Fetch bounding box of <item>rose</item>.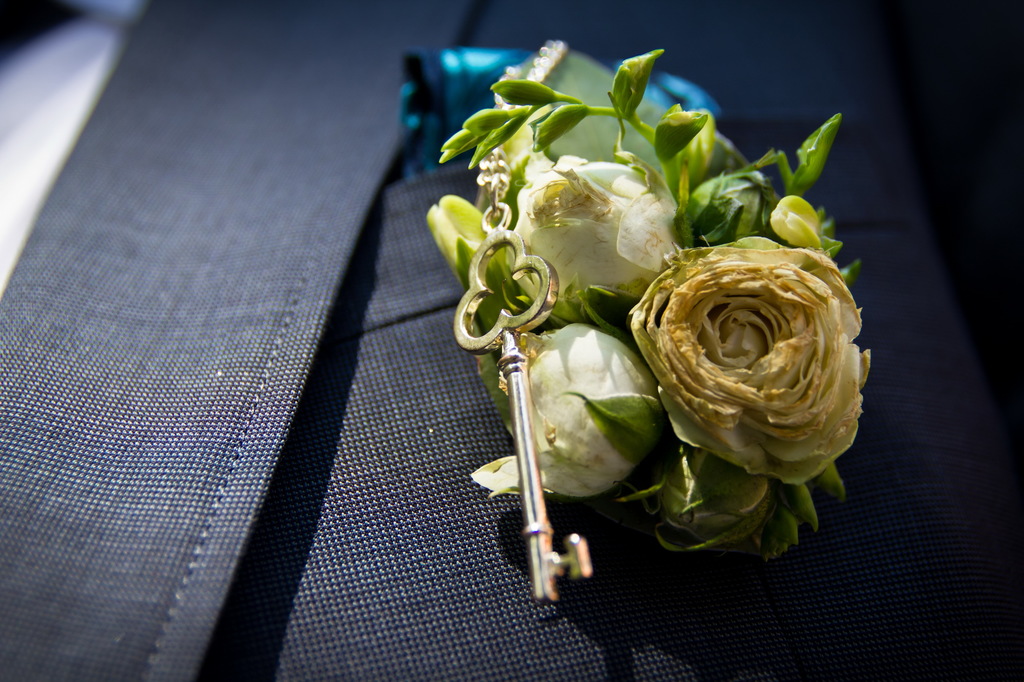
Bbox: 509/153/676/328.
